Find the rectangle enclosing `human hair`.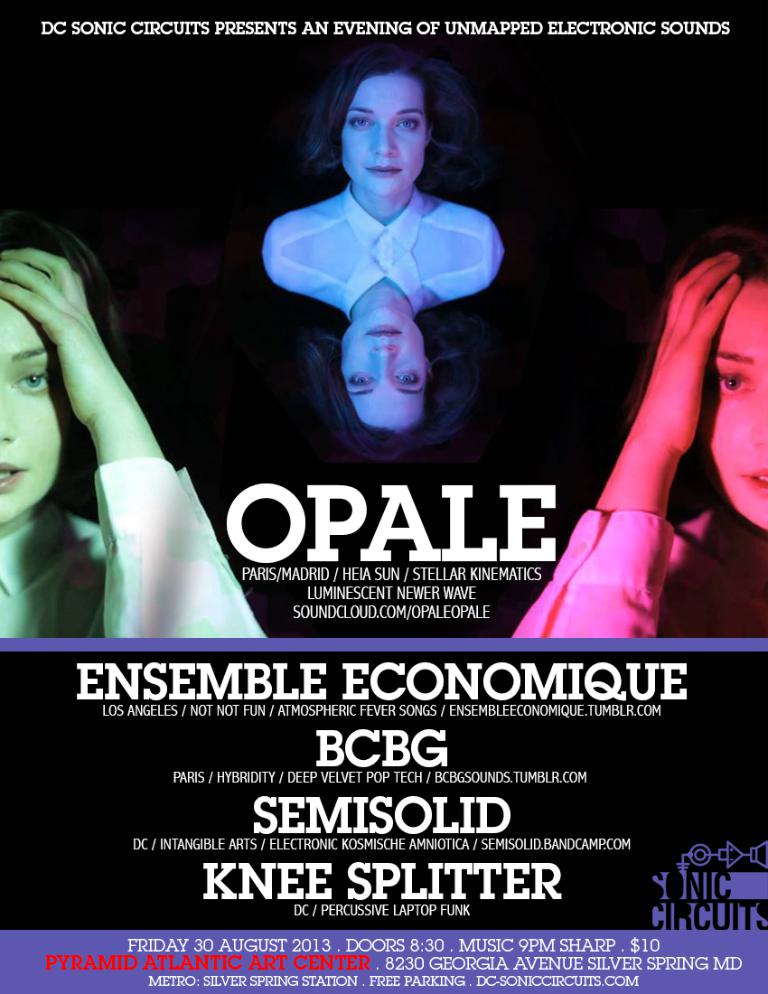
box=[295, 52, 485, 202].
